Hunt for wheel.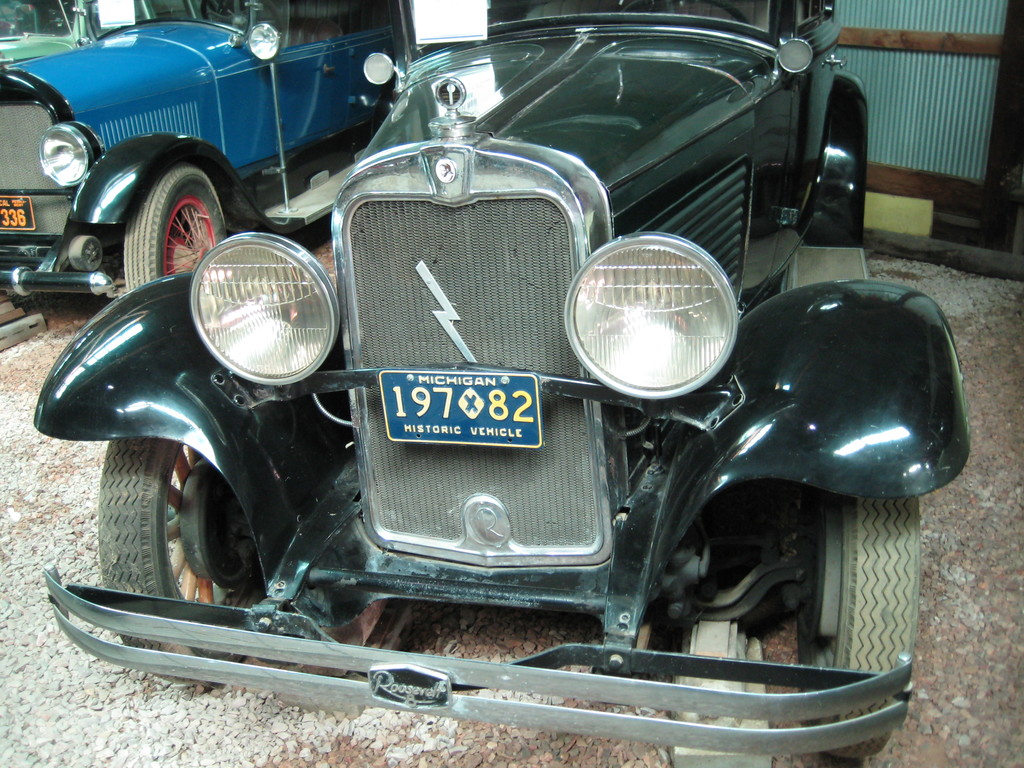
Hunted down at rect(108, 147, 218, 267).
